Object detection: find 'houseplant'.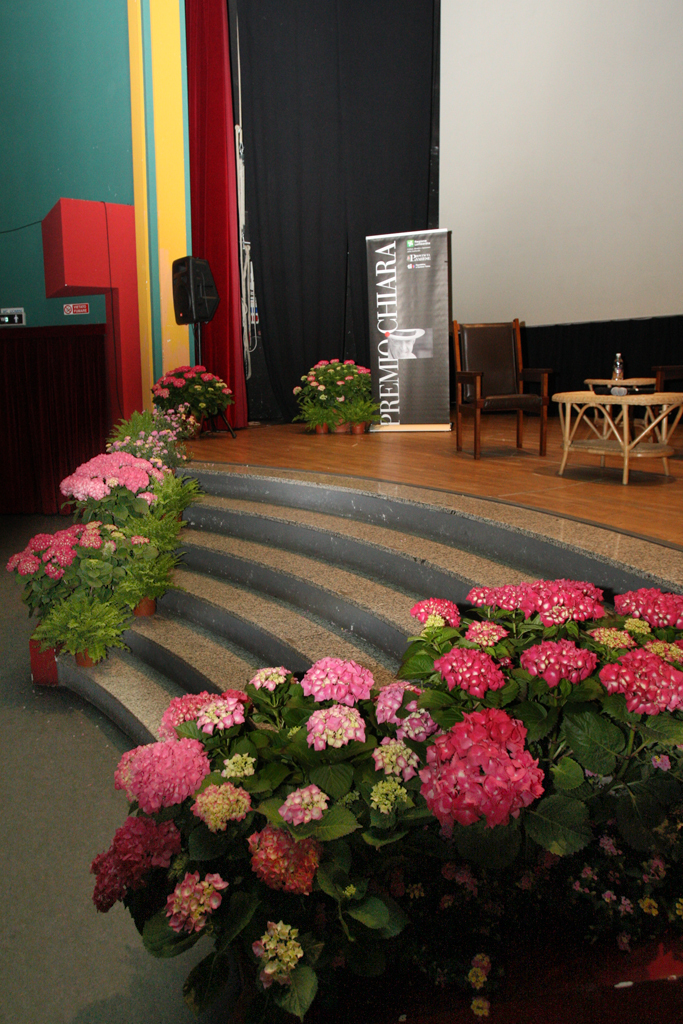
x1=281 y1=350 x2=381 y2=441.
